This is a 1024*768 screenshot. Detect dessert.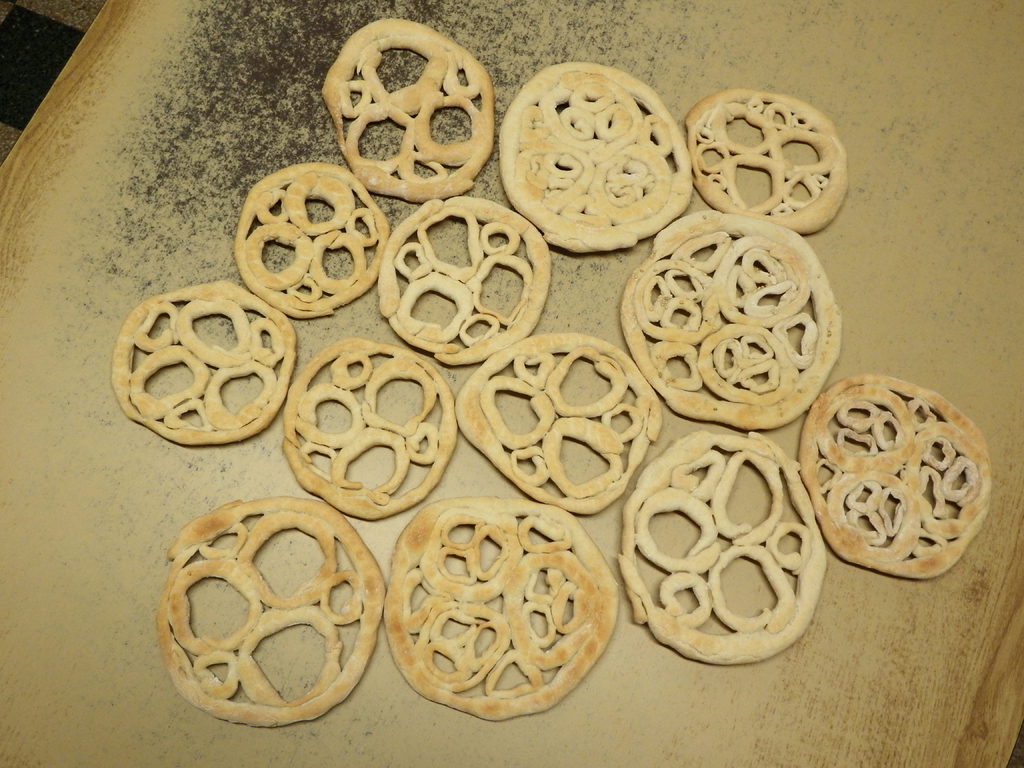
<box>241,171,397,317</box>.
